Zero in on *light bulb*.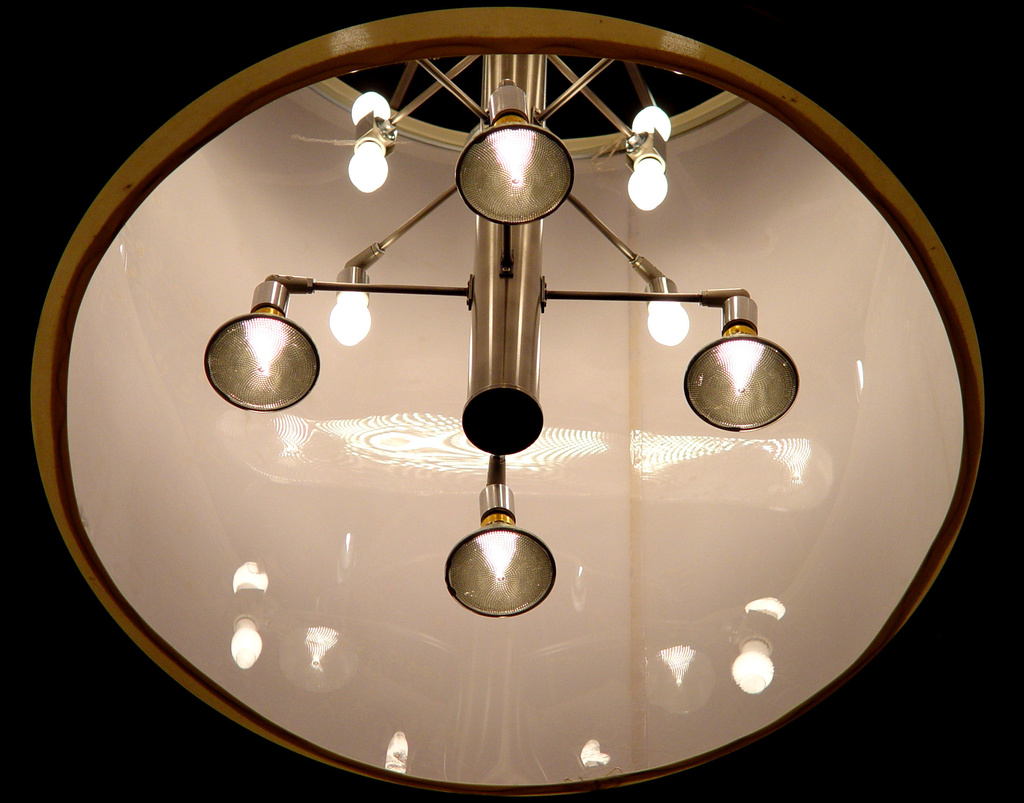
Zeroed in: {"x1": 628, "y1": 144, "x2": 669, "y2": 209}.
